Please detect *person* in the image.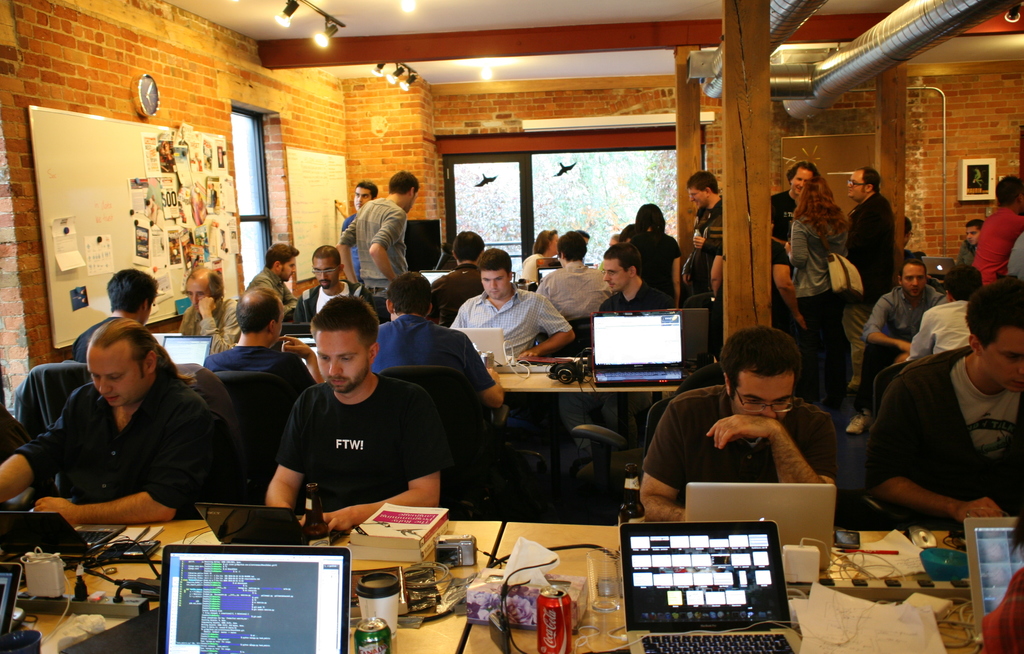
(778,157,817,331).
